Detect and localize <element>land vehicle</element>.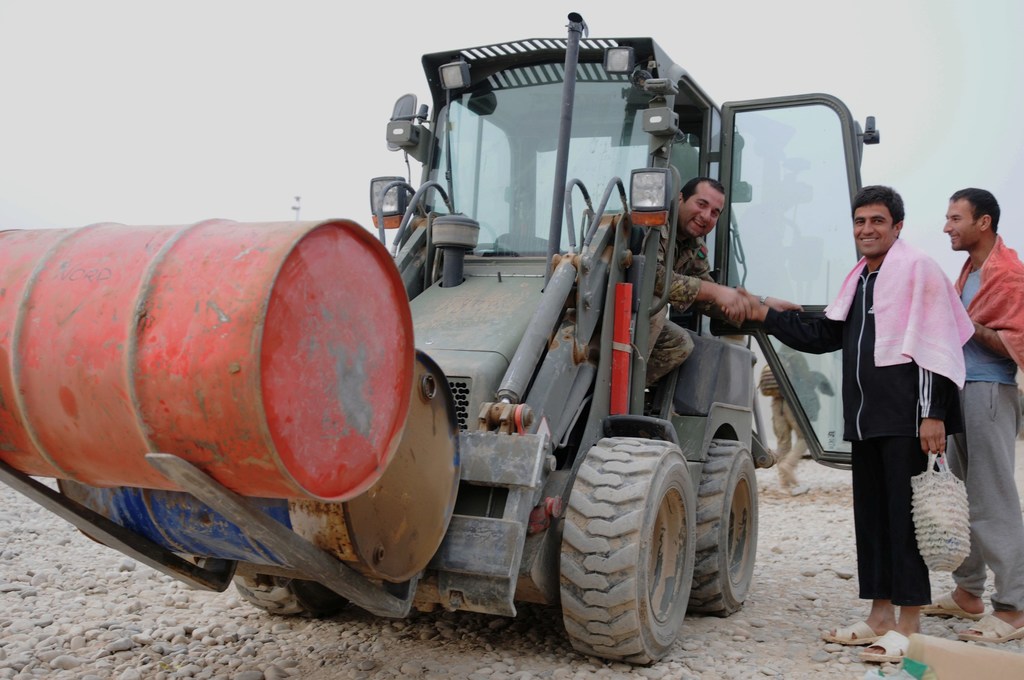
Localized at pyautogui.locateOnScreen(26, 53, 931, 629).
